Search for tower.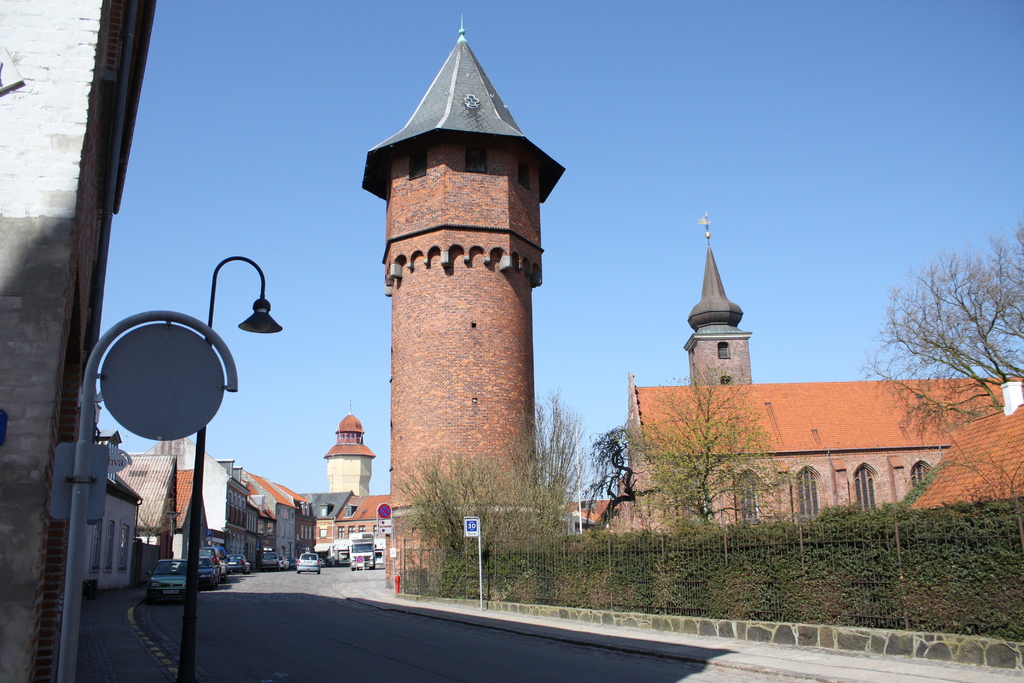
Found at BBox(679, 217, 759, 388).
